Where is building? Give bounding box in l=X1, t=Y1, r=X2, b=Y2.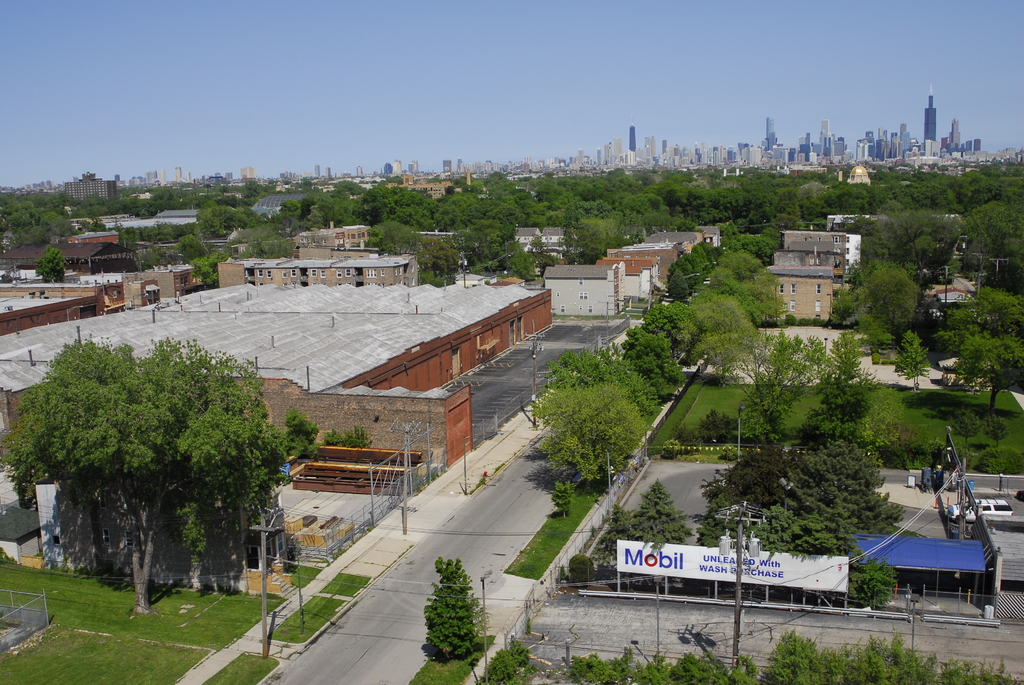
l=0, t=284, r=109, b=336.
